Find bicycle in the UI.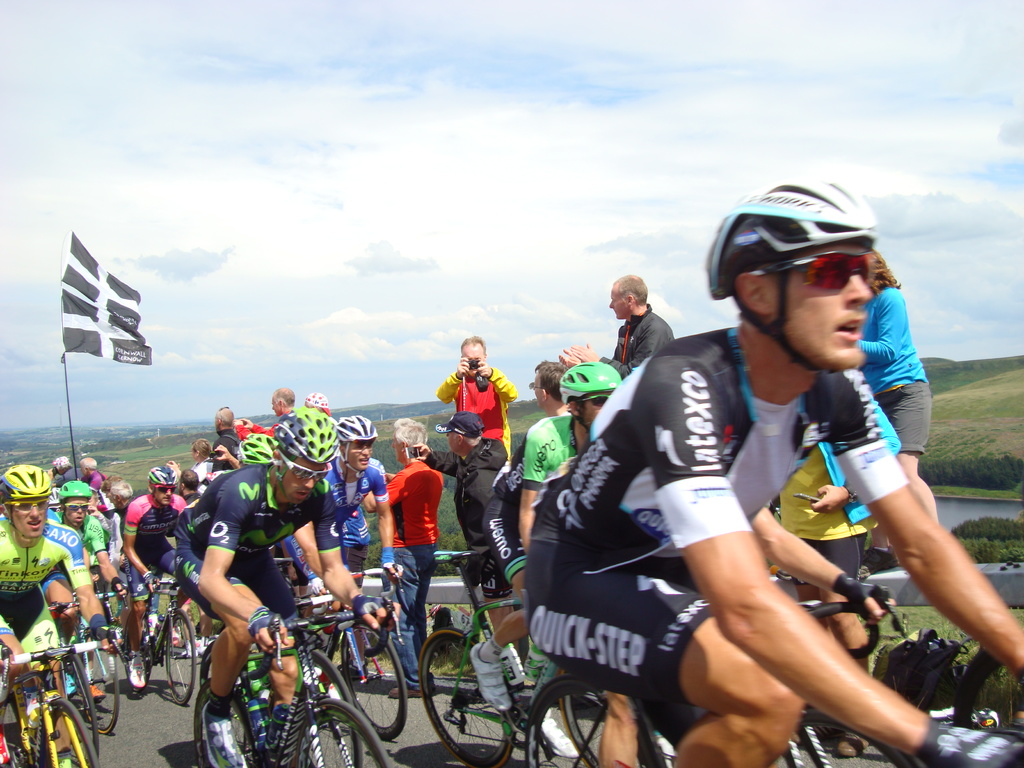
UI element at <bbox>526, 600, 881, 767</bbox>.
